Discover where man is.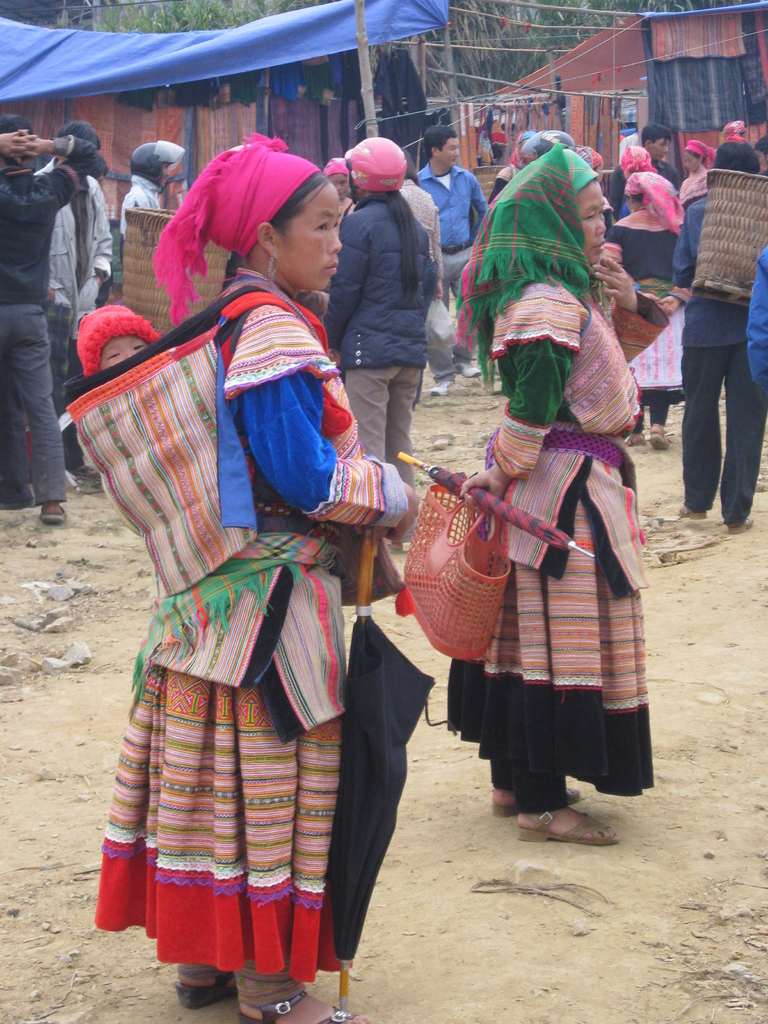
Discovered at <bbox>0, 106, 104, 526</bbox>.
